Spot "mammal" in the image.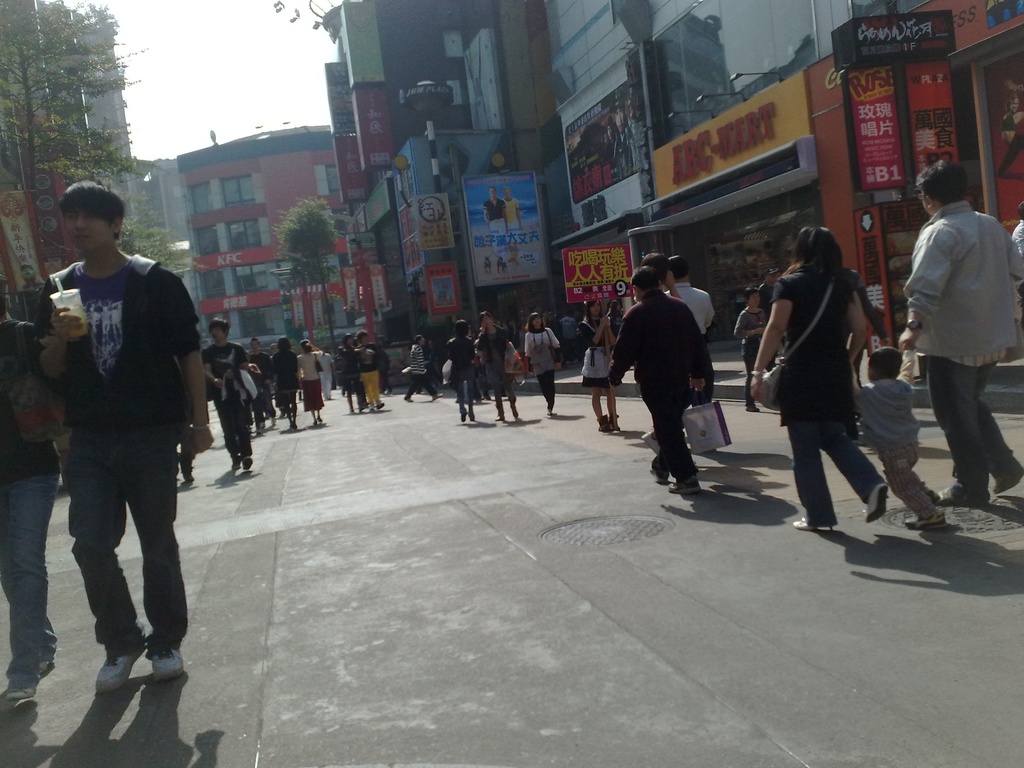
"mammal" found at bbox=(558, 311, 584, 380).
